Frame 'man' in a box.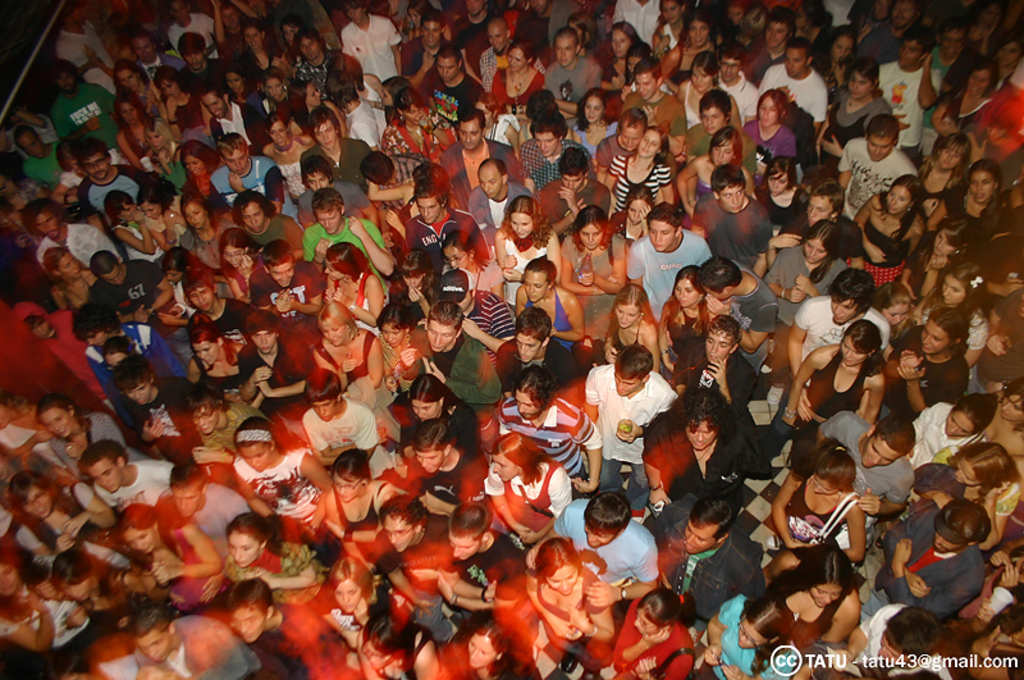
[x1=780, y1=278, x2=890, y2=448].
